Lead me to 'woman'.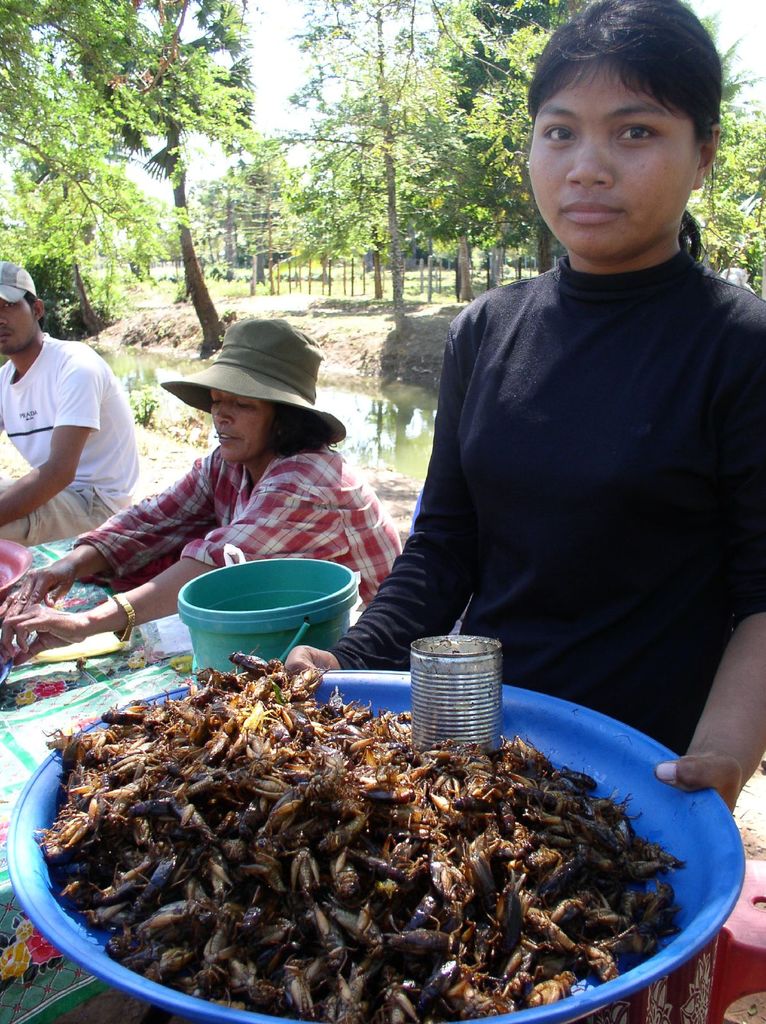
Lead to [x1=282, y1=0, x2=765, y2=1023].
